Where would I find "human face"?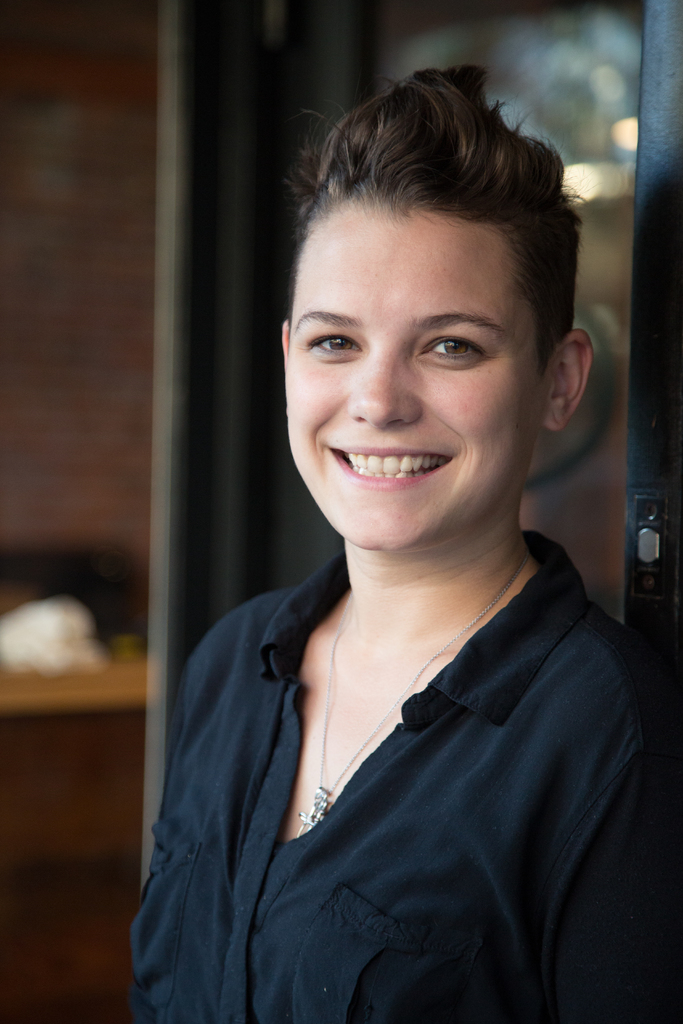
At (283, 205, 551, 554).
